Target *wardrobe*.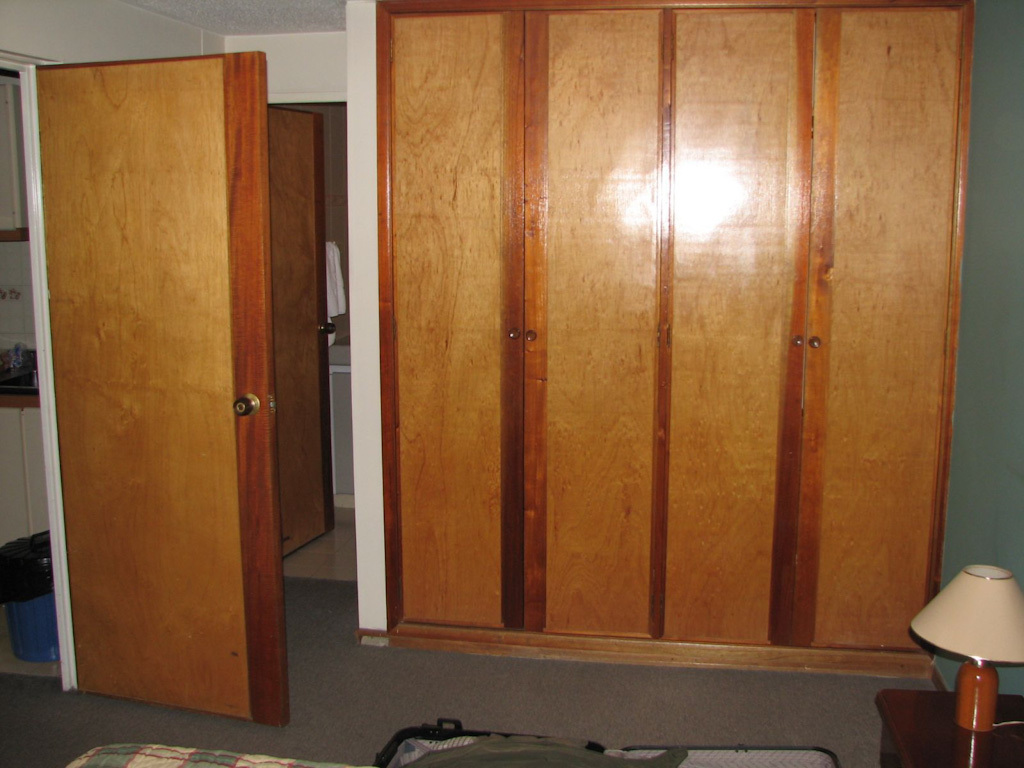
Target region: [380,3,970,653].
